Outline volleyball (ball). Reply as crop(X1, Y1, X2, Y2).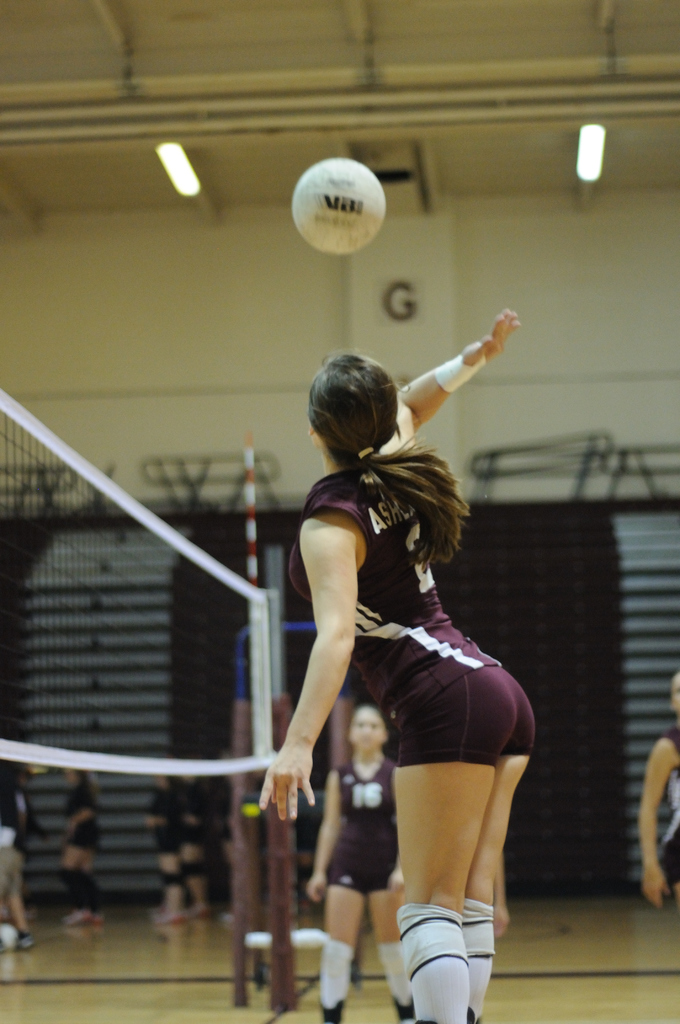
crop(287, 151, 390, 256).
